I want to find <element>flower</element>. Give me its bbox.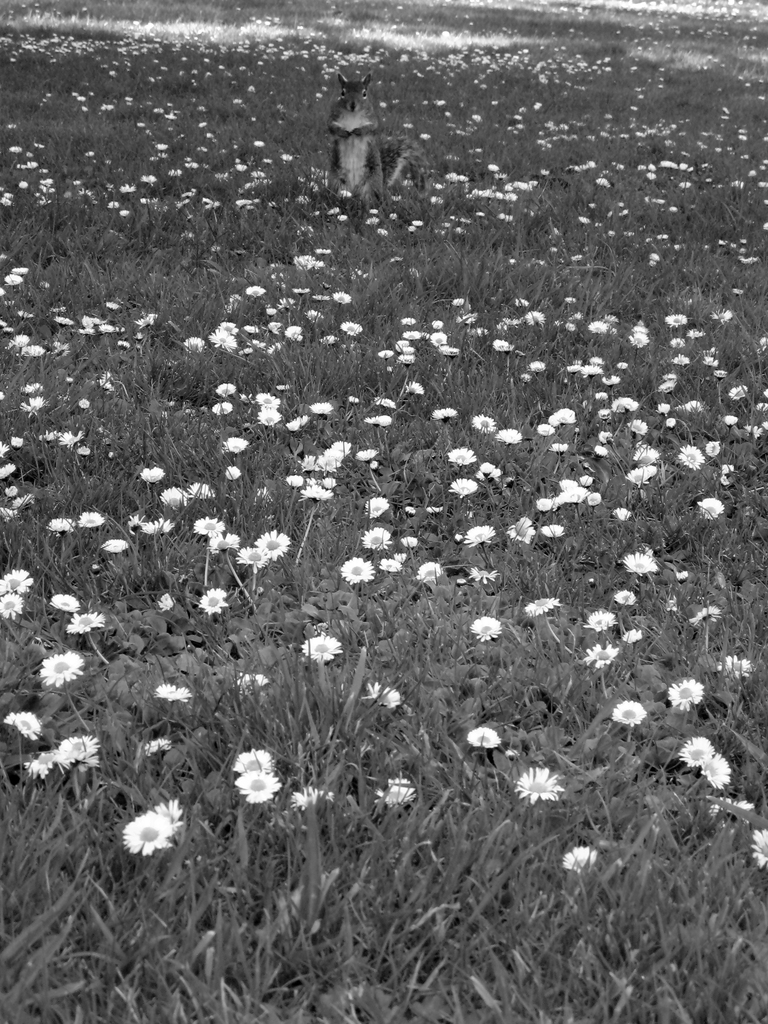
bbox(258, 529, 291, 554).
